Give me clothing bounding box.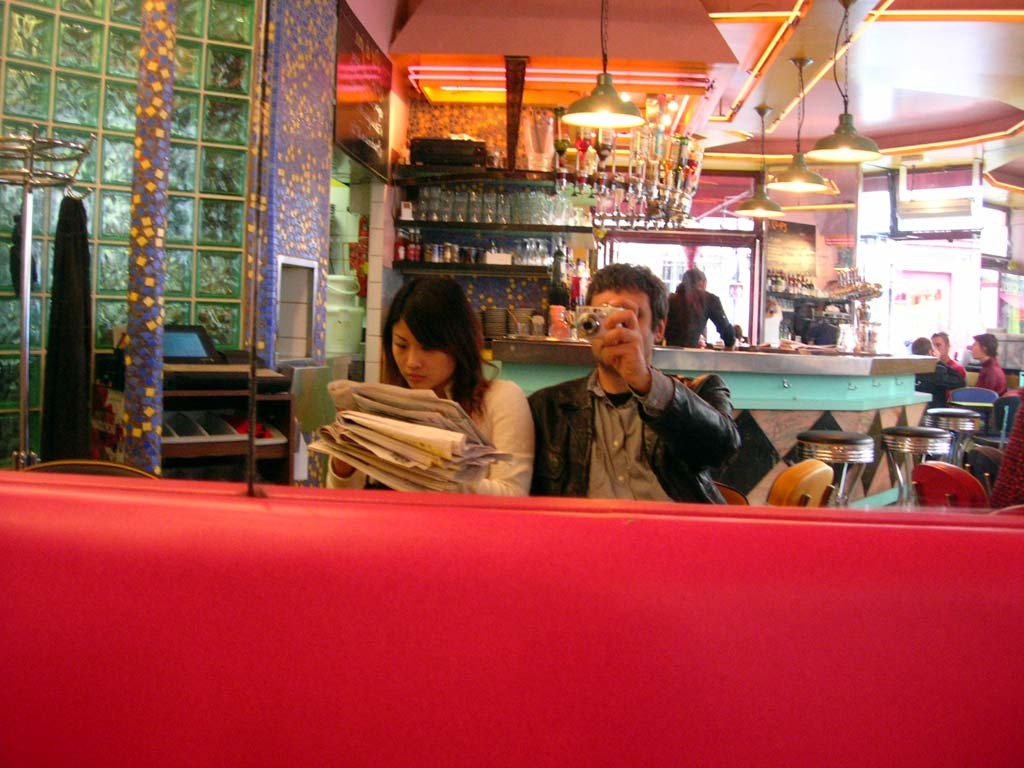
detection(660, 283, 737, 352).
